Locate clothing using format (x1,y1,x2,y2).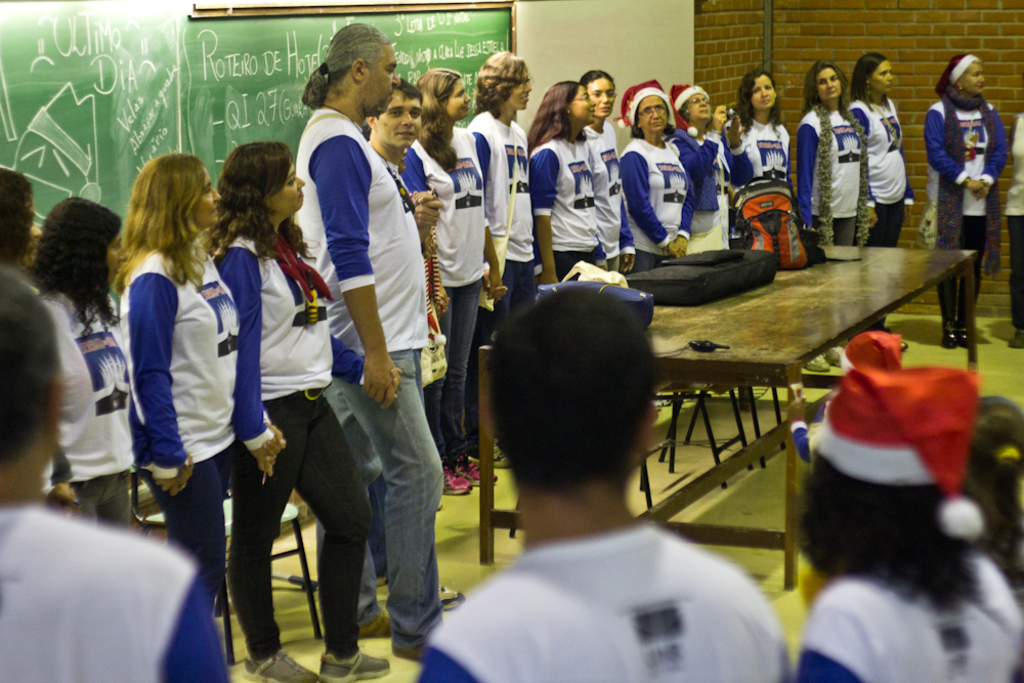
(460,117,532,252).
